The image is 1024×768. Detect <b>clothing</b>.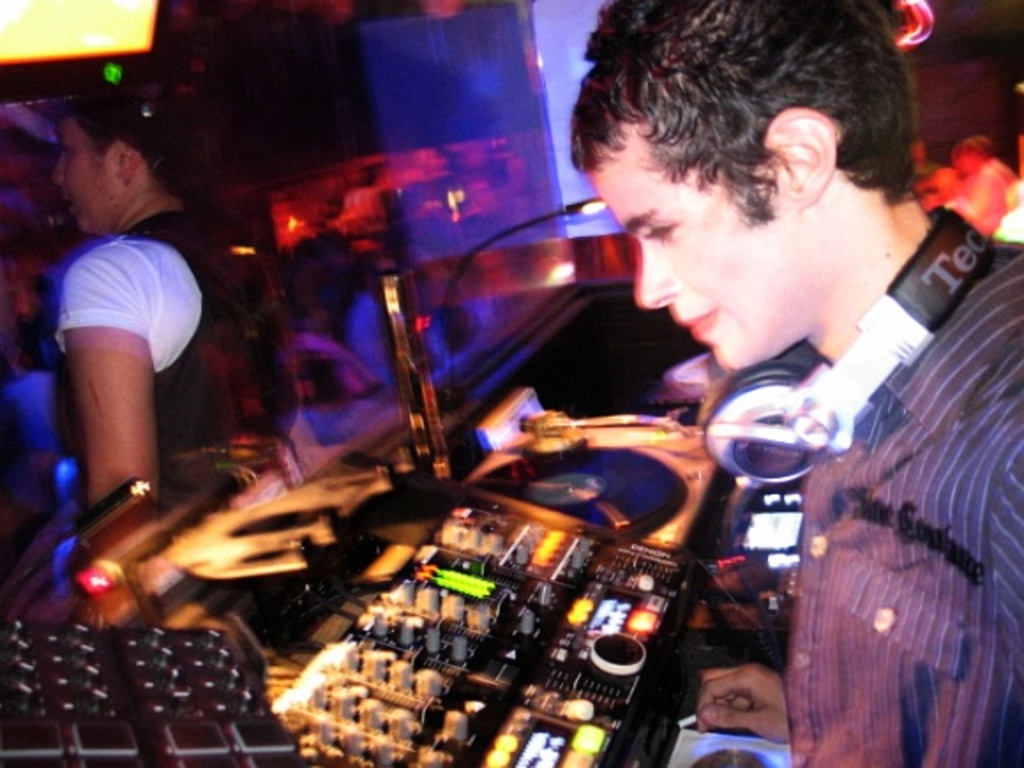
Detection: 65/194/284/512.
